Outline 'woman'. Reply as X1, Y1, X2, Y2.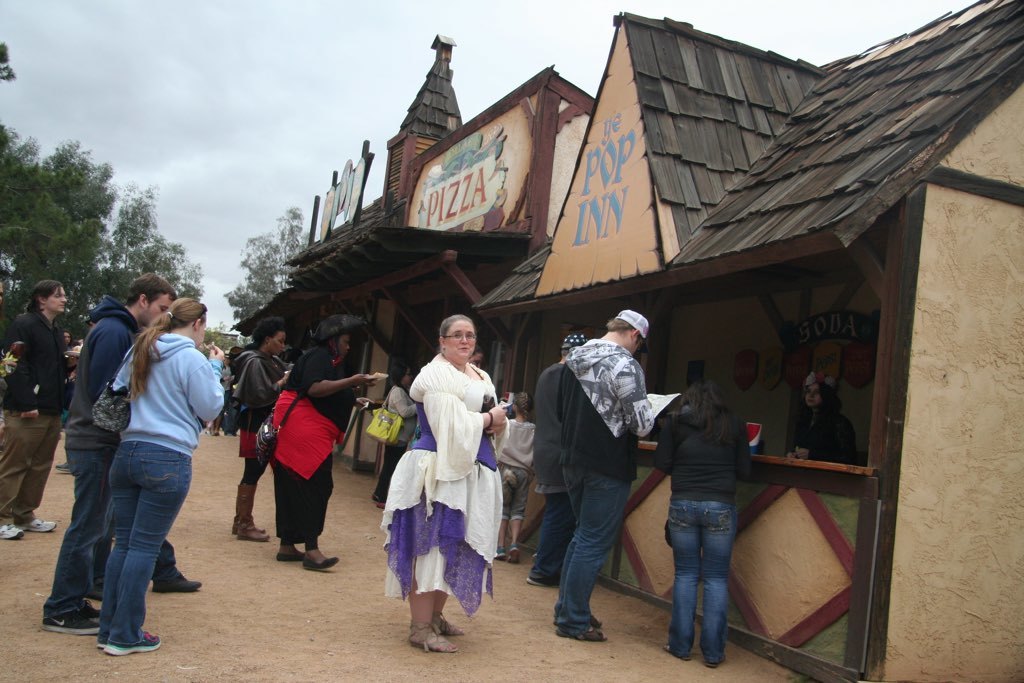
0, 269, 73, 527.
